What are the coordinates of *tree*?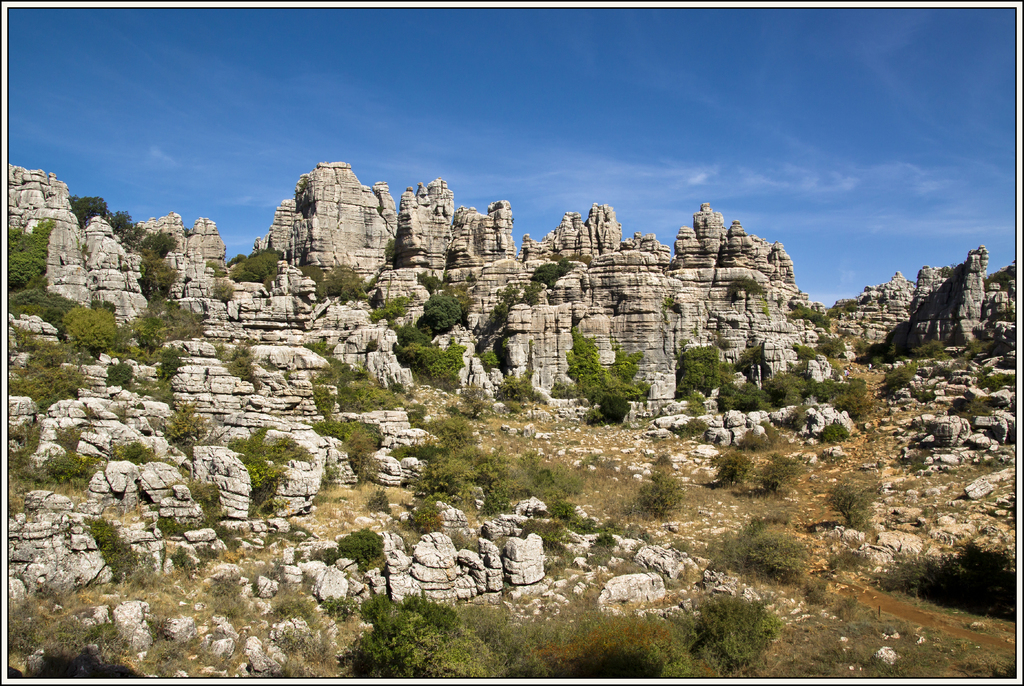
(left=215, top=341, right=264, bottom=382).
